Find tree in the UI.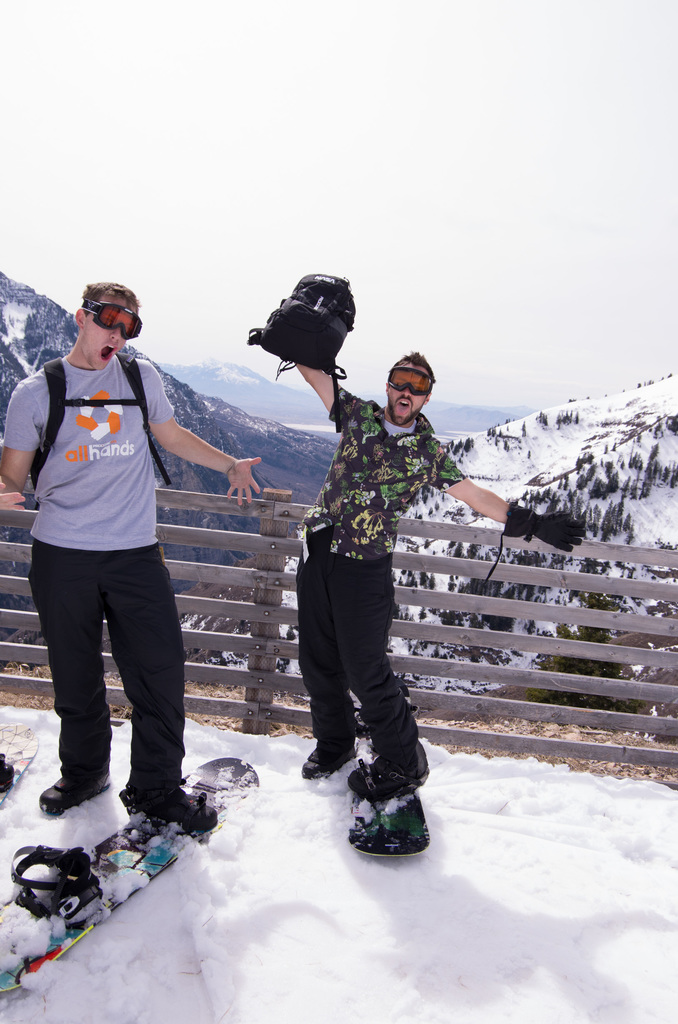
UI element at (x1=526, y1=593, x2=647, y2=715).
